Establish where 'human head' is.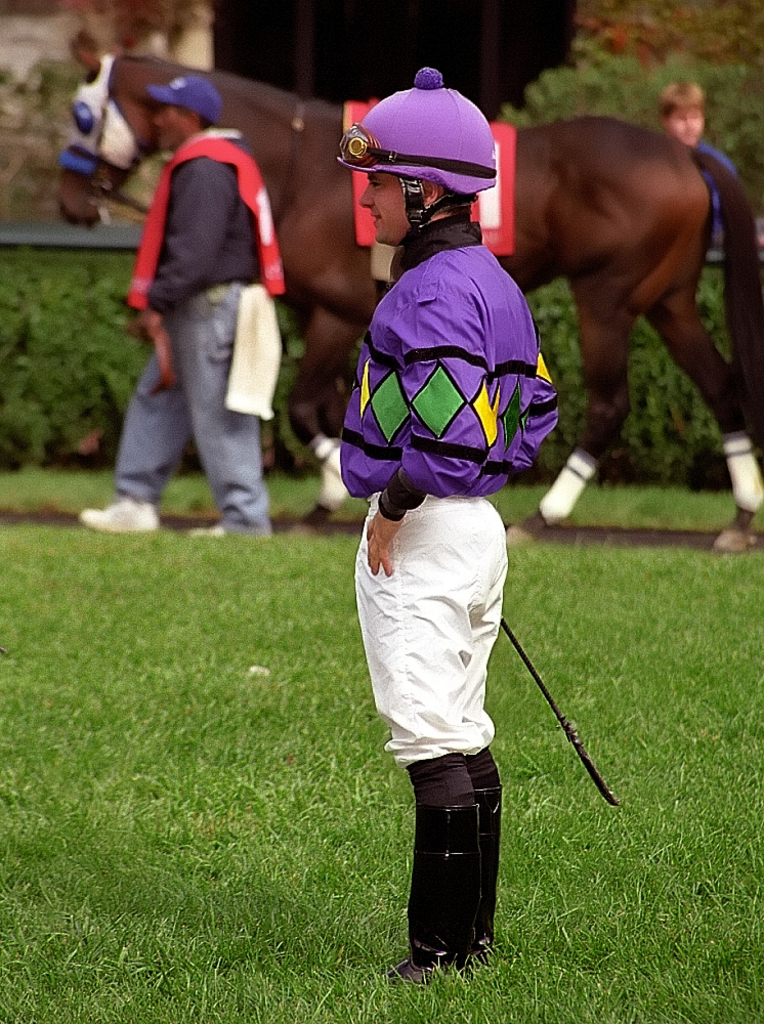
Established at <region>154, 81, 228, 155</region>.
